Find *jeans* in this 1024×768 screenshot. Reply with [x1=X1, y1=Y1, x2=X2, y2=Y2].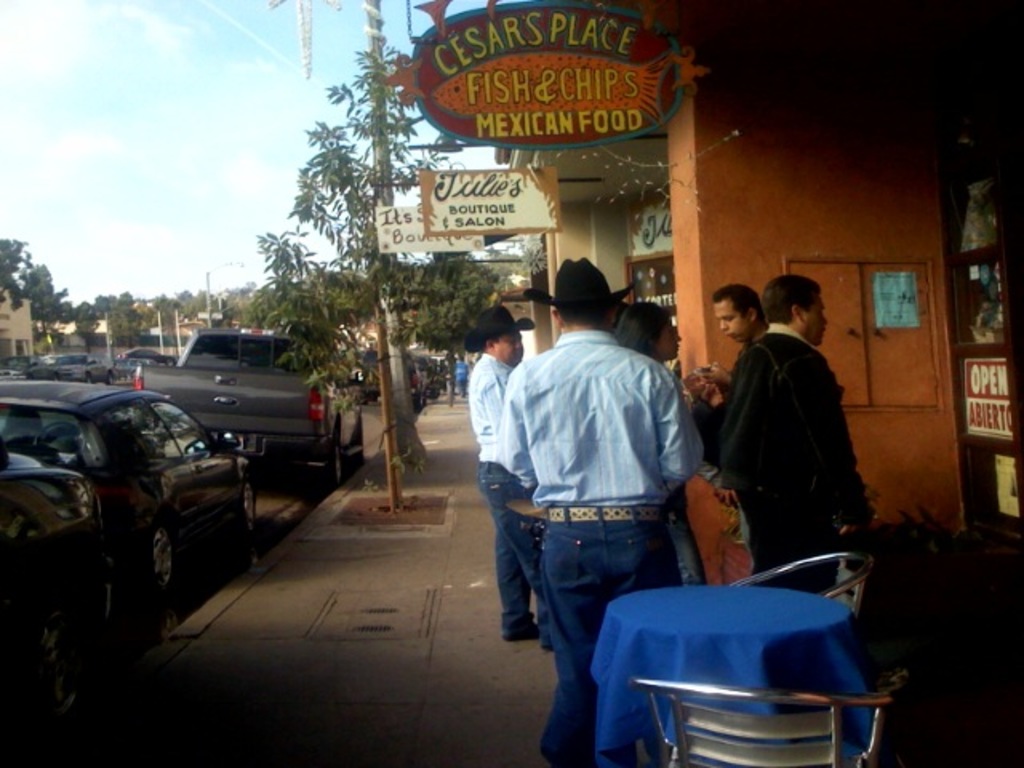
[x1=741, y1=488, x2=848, y2=592].
